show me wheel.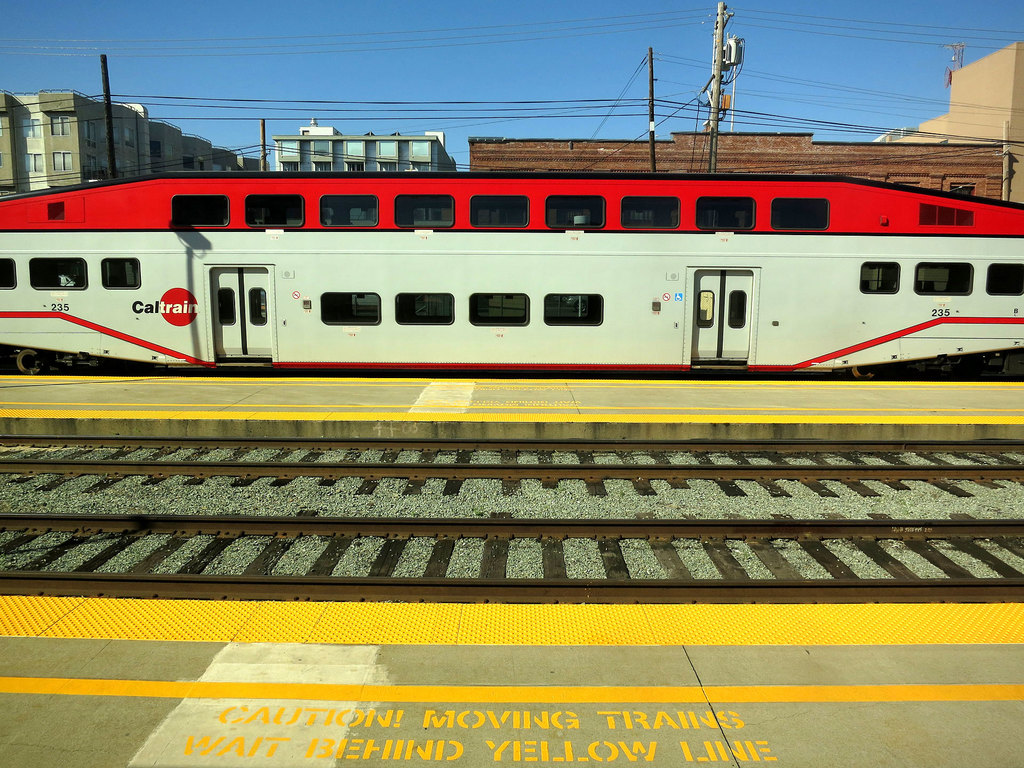
wheel is here: 846 364 879 378.
